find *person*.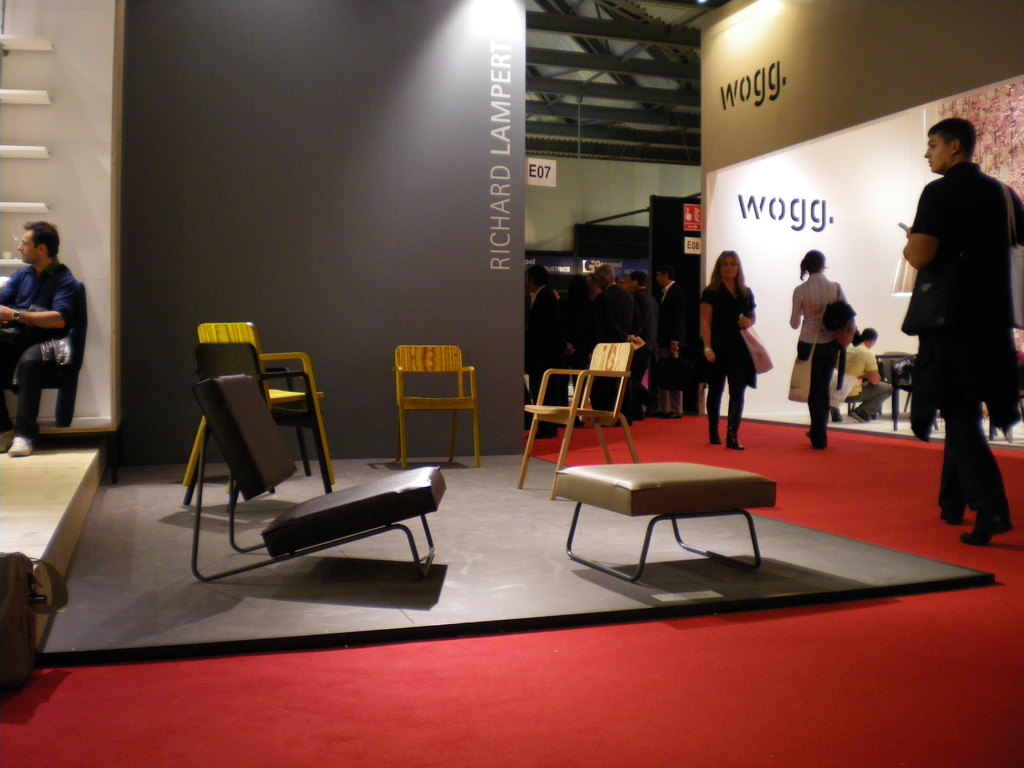
locate(795, 254, 857, 446).
